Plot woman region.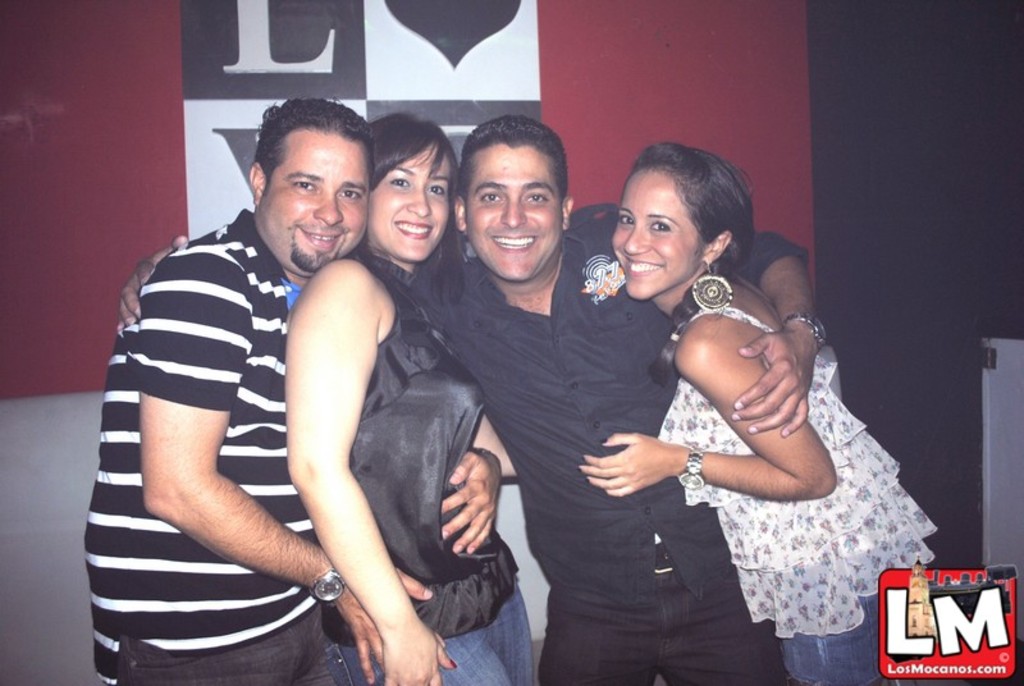
Plotted at {"left": 616, "top": 152, "right": 920, "bottom": 666}.
